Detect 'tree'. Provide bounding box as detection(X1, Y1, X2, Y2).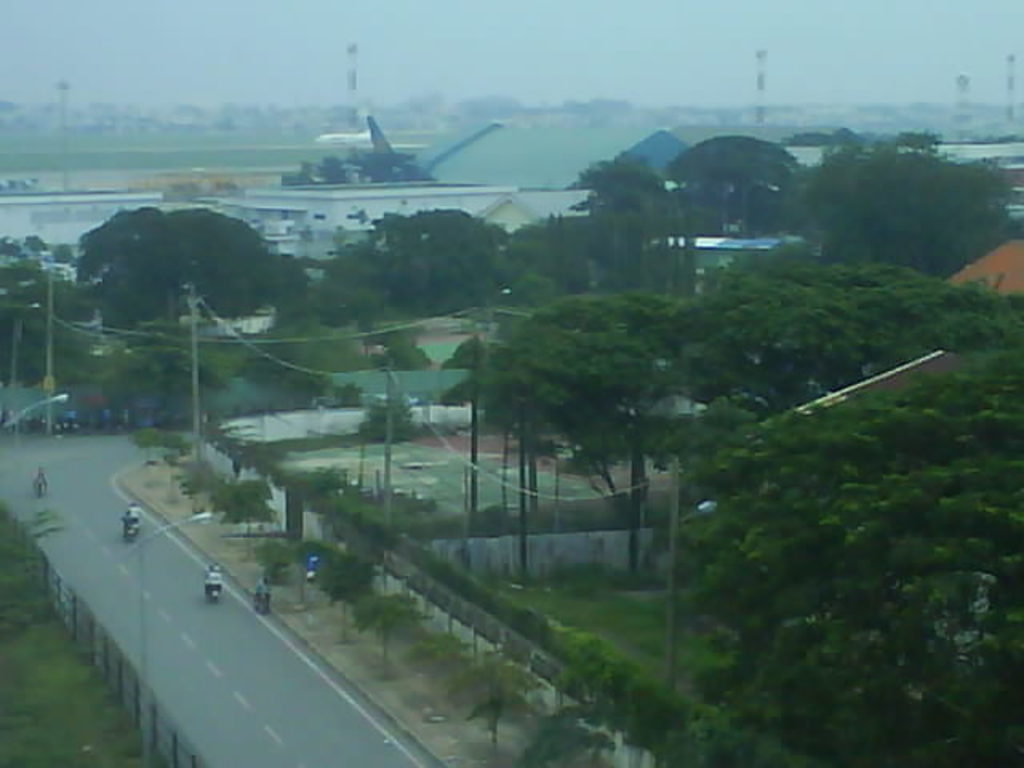
detection(251, 530, 283, 590).
